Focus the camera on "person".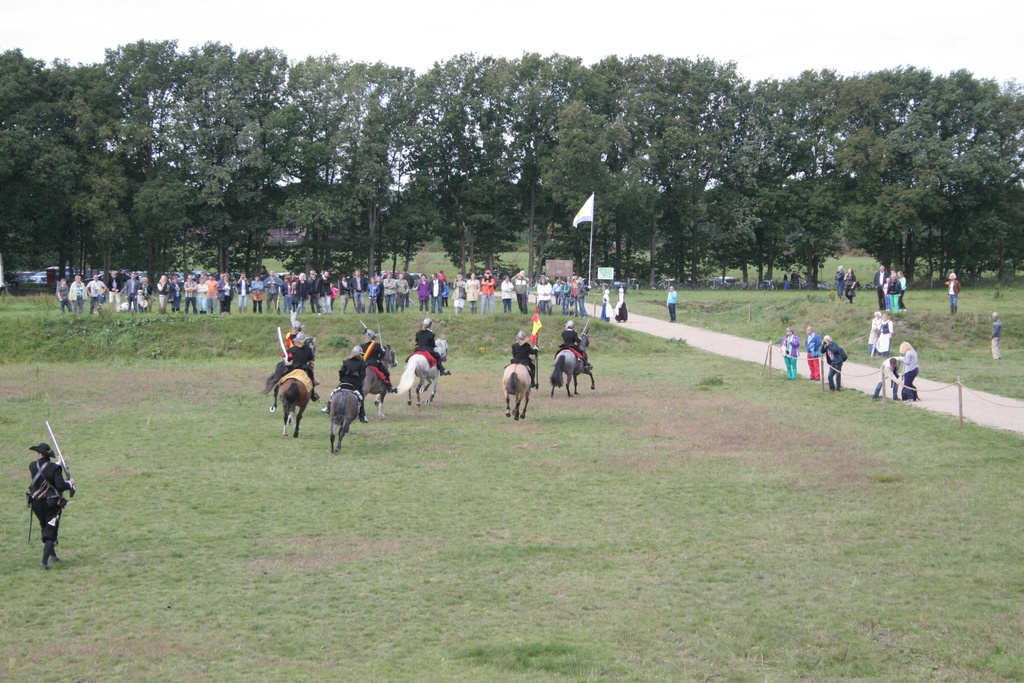
Focus region: left=778, top=328, right=798, bottom=375.
